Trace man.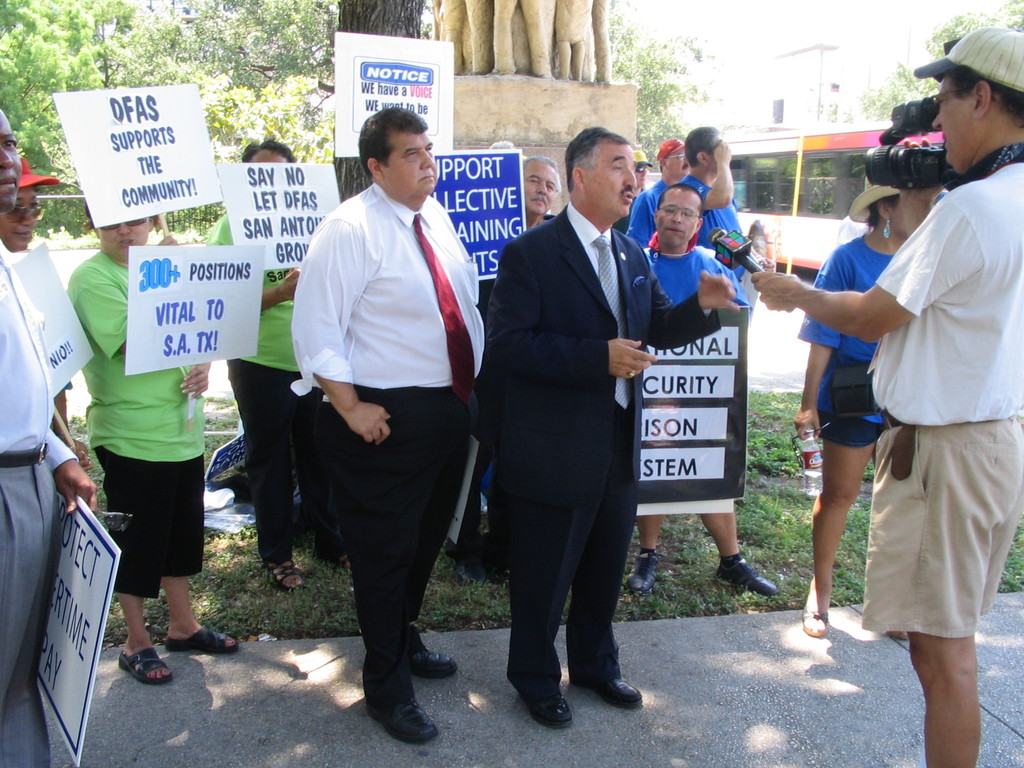
Traced to [265, 99, 488, 716].
